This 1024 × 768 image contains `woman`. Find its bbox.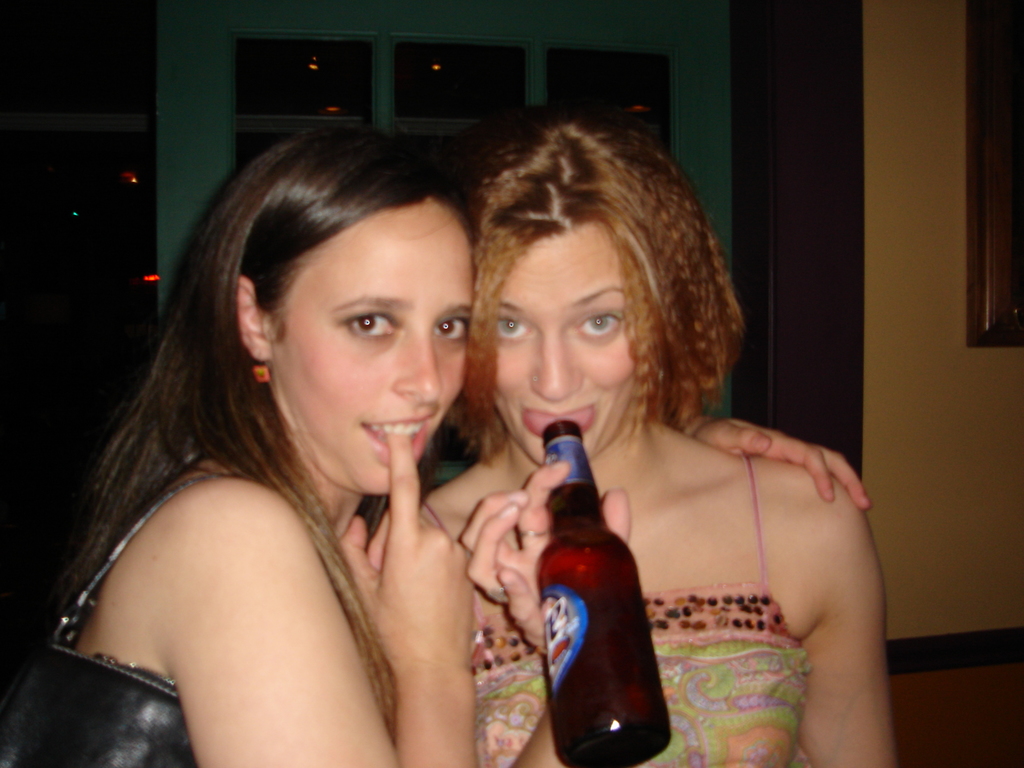
l=0, t=122, r=880, b=767.
